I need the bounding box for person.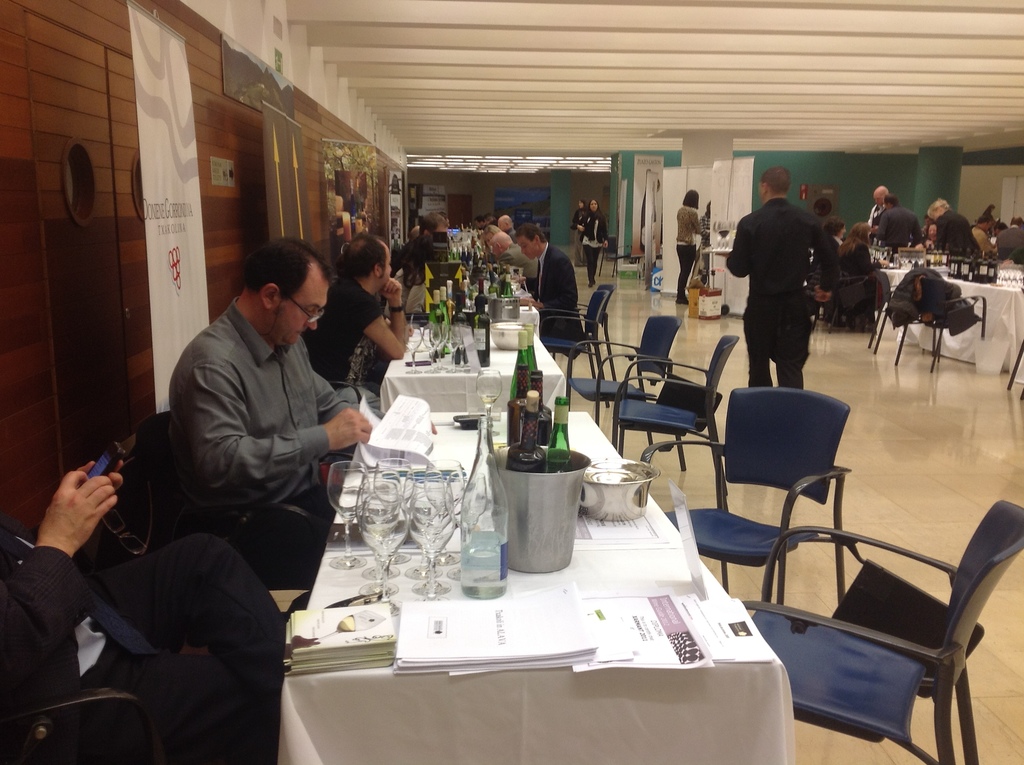
Here it is: x1=487, y1=225, x2=537, y2=285.
